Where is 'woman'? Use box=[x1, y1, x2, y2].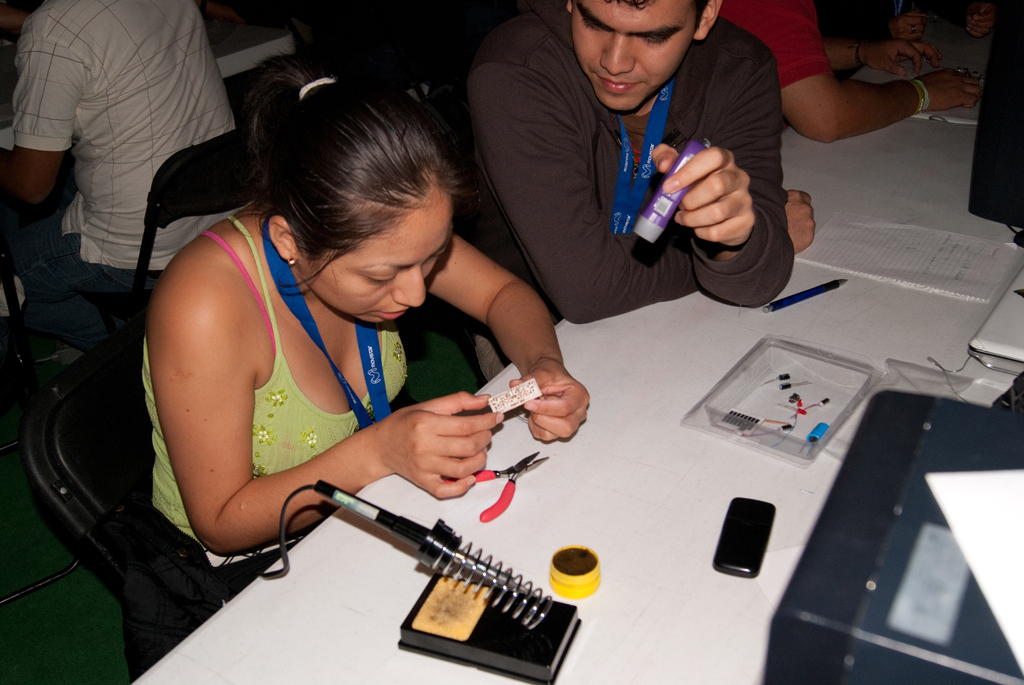
box=[139, 49, 591, 602].
